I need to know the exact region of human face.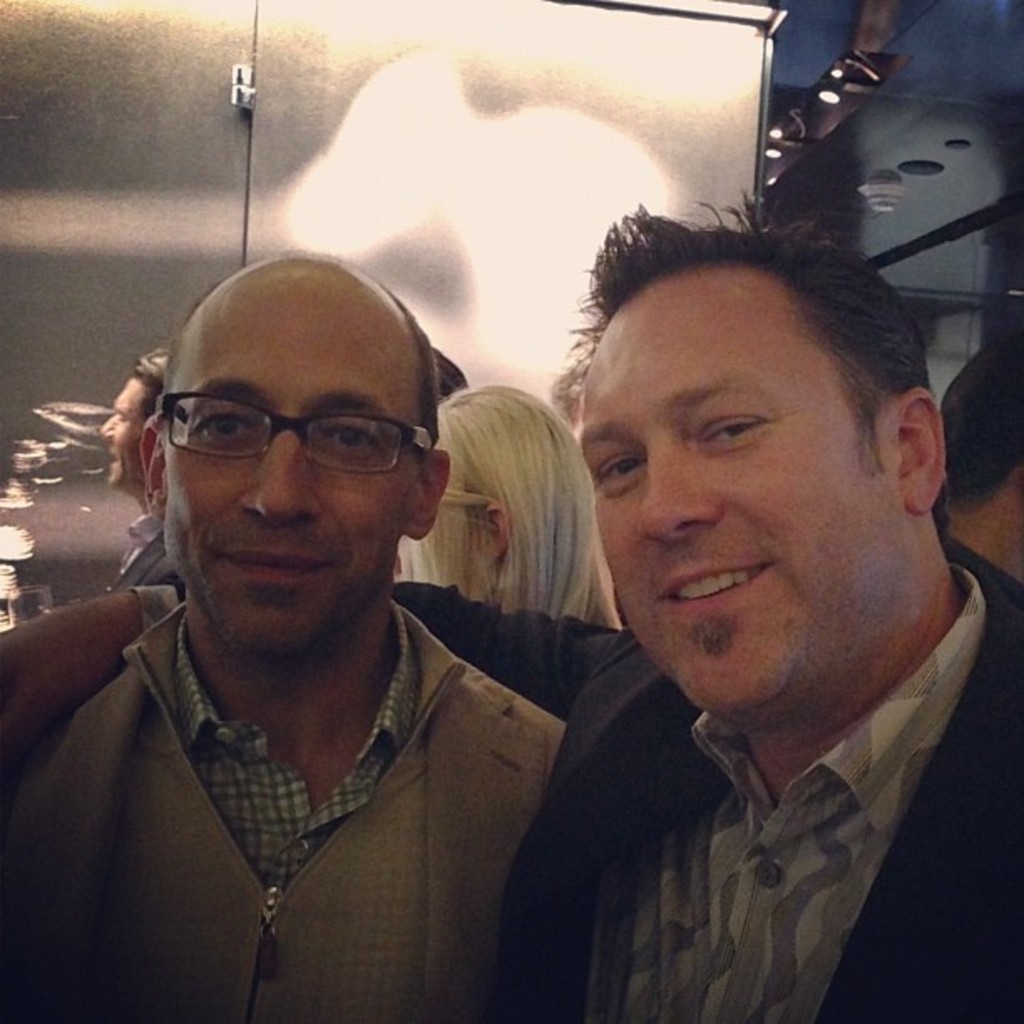
Region: x1=592 y1=274 x2=885 y2=706.
